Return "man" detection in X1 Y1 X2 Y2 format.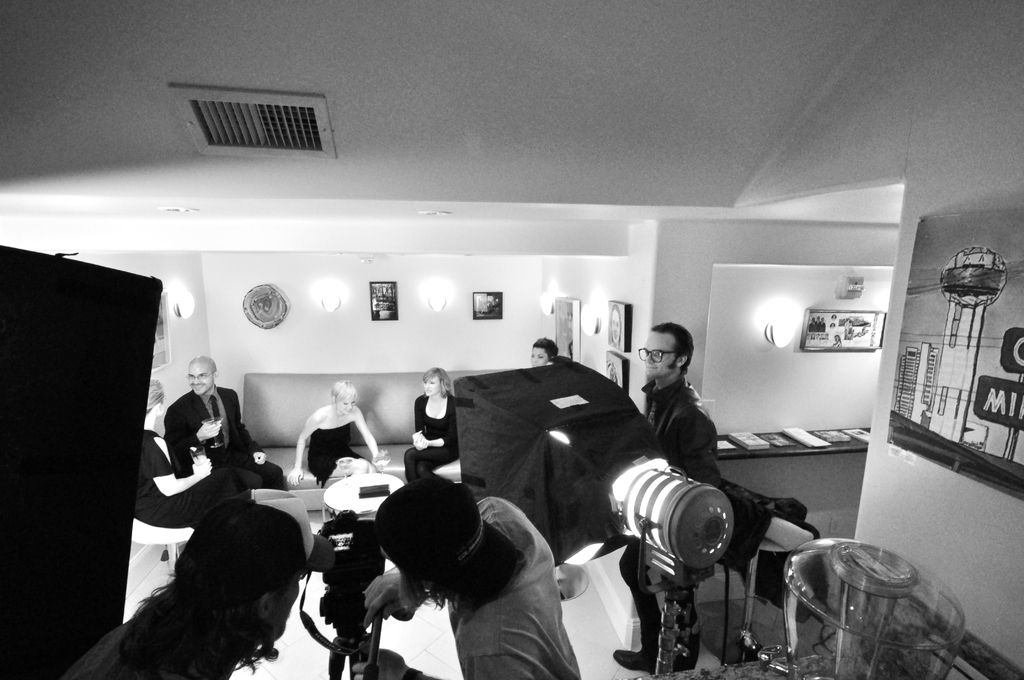
611 314 724 679.
